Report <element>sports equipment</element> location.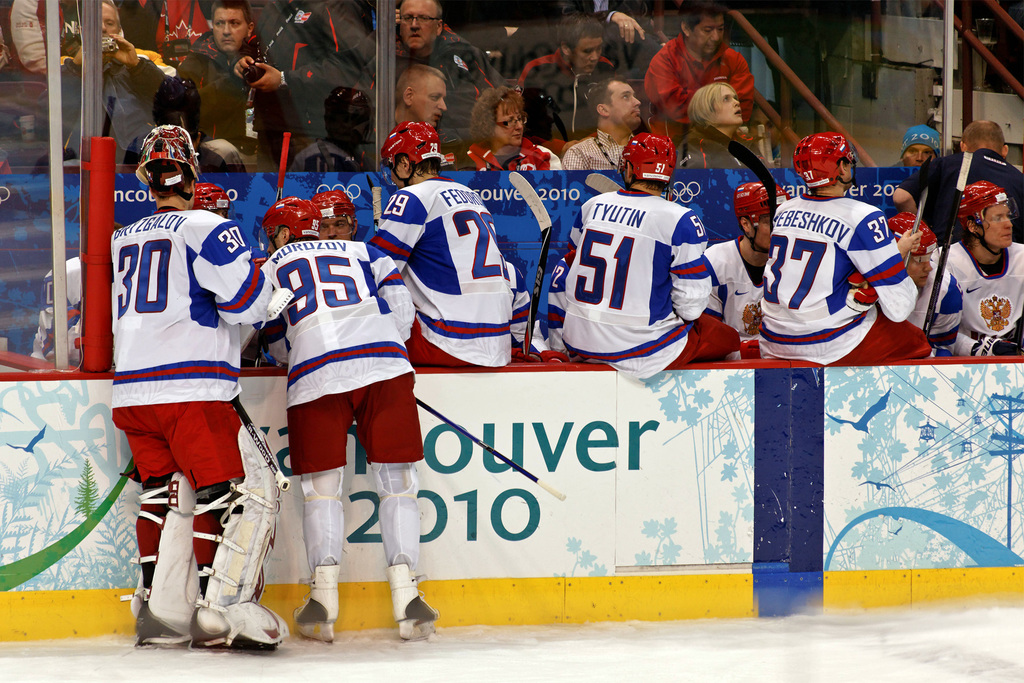
Report: [292, 567, 340, 645].
